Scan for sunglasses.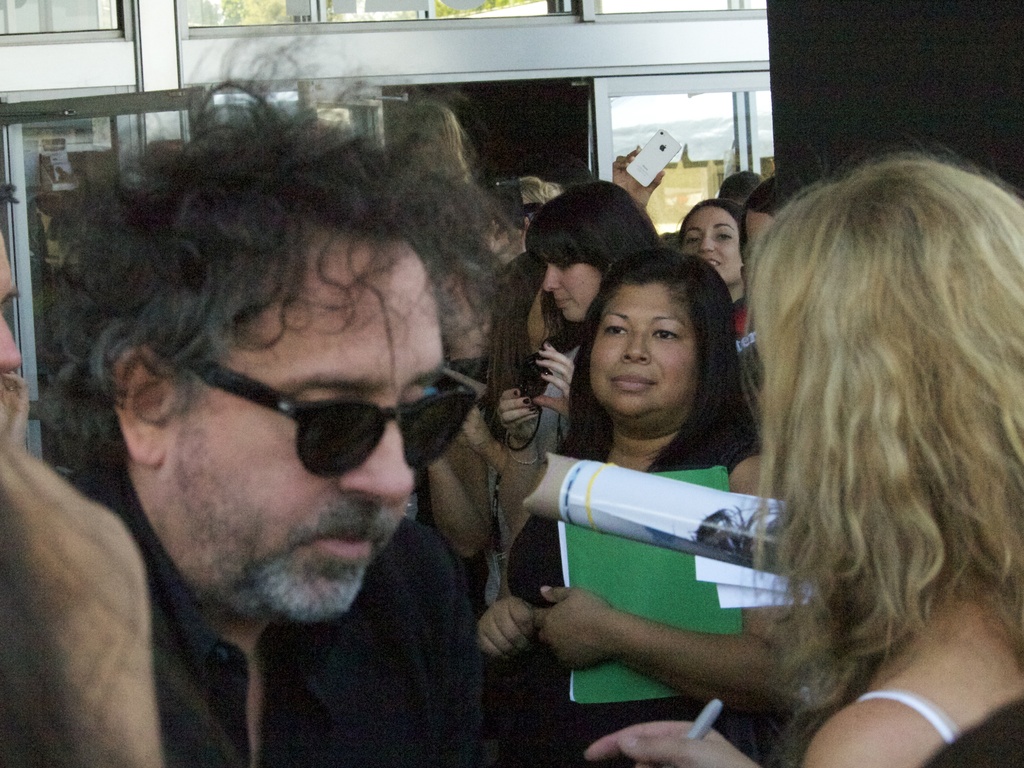
Scan result: <region>165, 352, 486, 480</region>.
